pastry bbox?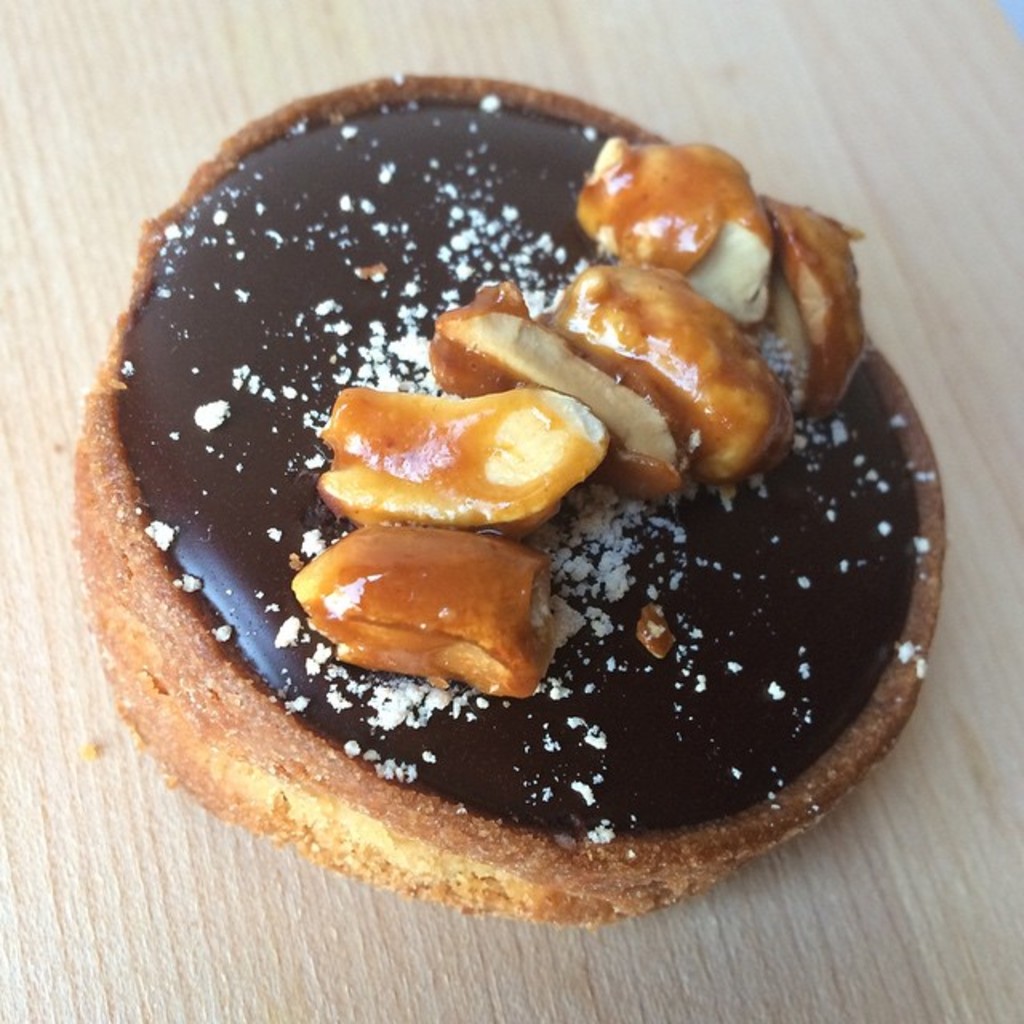
crop(64, 58, 957, 936)
